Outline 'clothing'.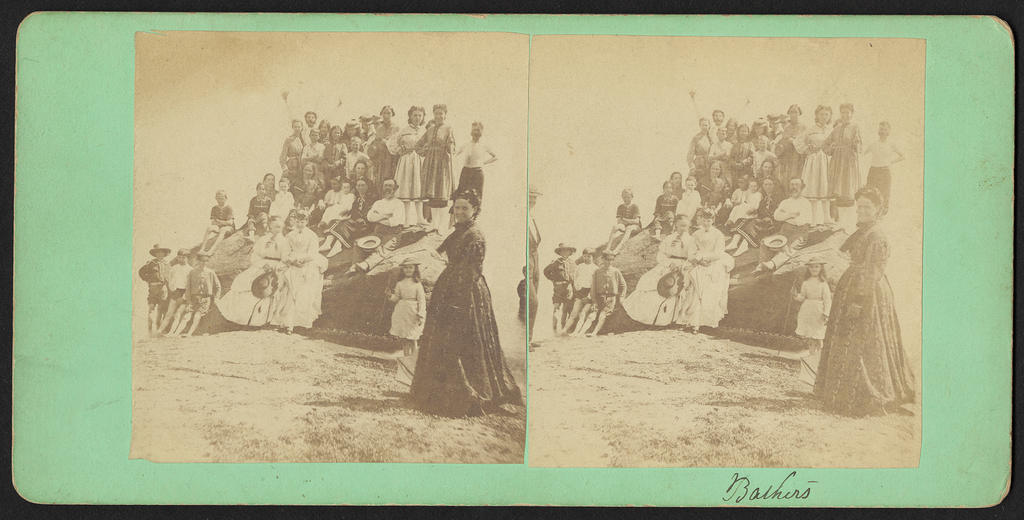
Outline: 616 206 641 225.
